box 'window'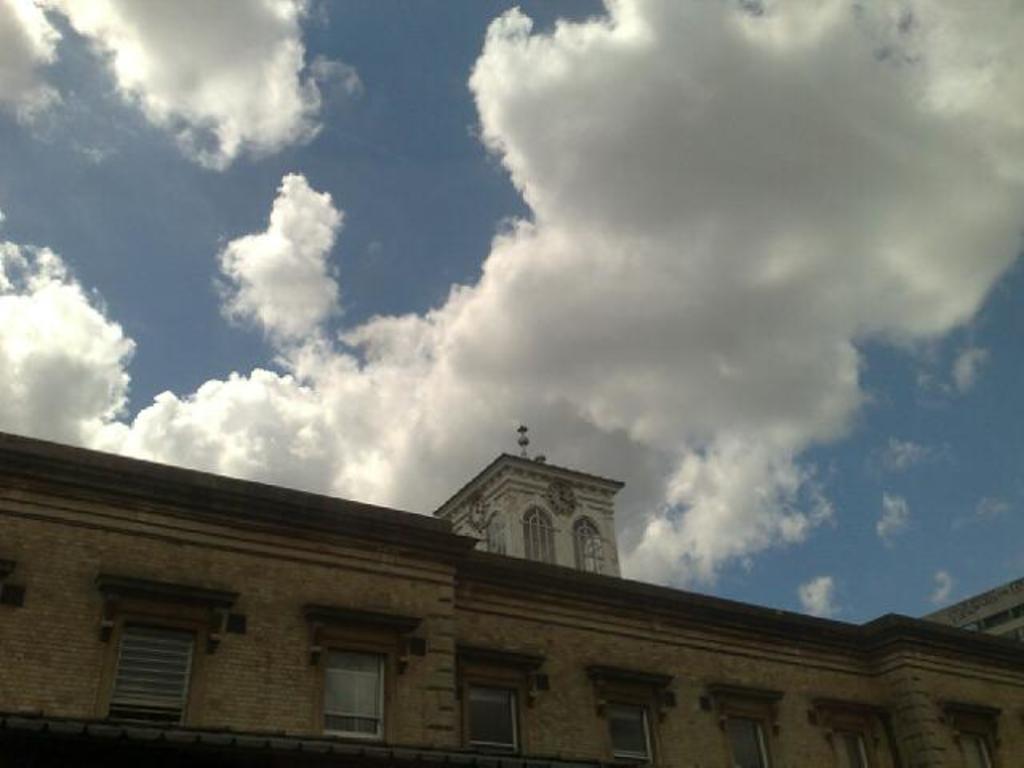
840:726:875:766
